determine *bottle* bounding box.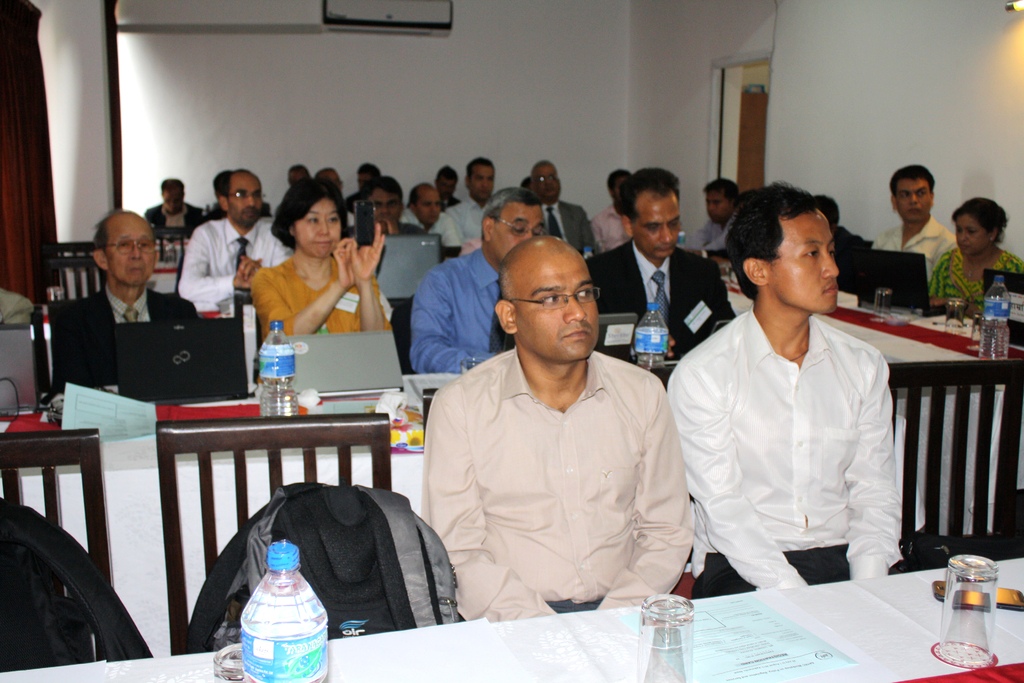
Determined: (left=239, top=537, right=328, bottom=682).
